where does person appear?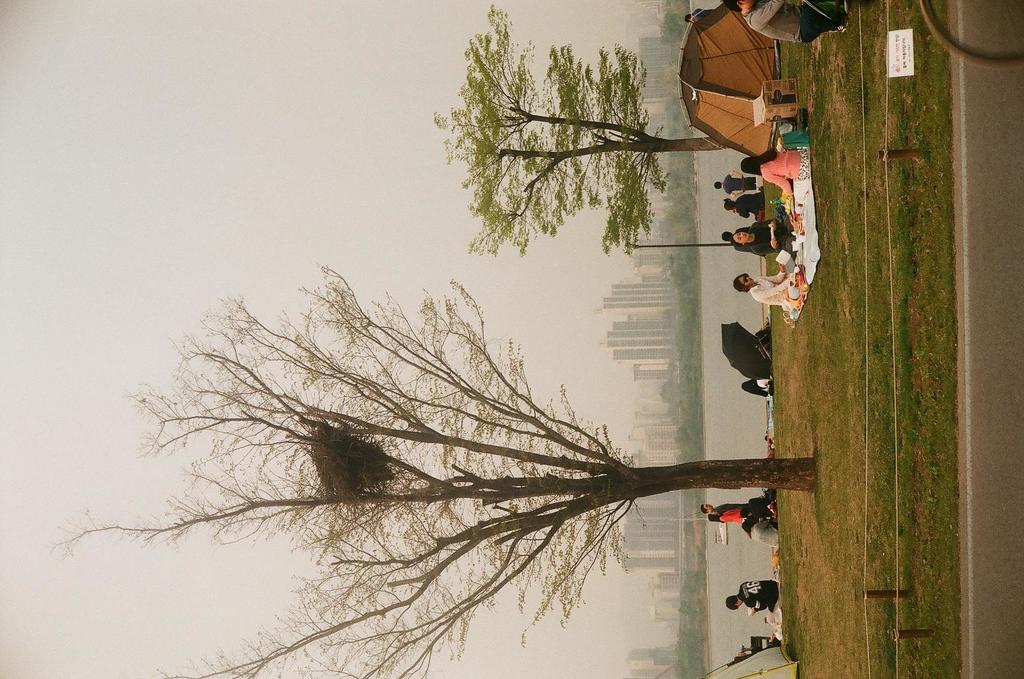
Appears at bbox=(689, 10, 714, 22).
